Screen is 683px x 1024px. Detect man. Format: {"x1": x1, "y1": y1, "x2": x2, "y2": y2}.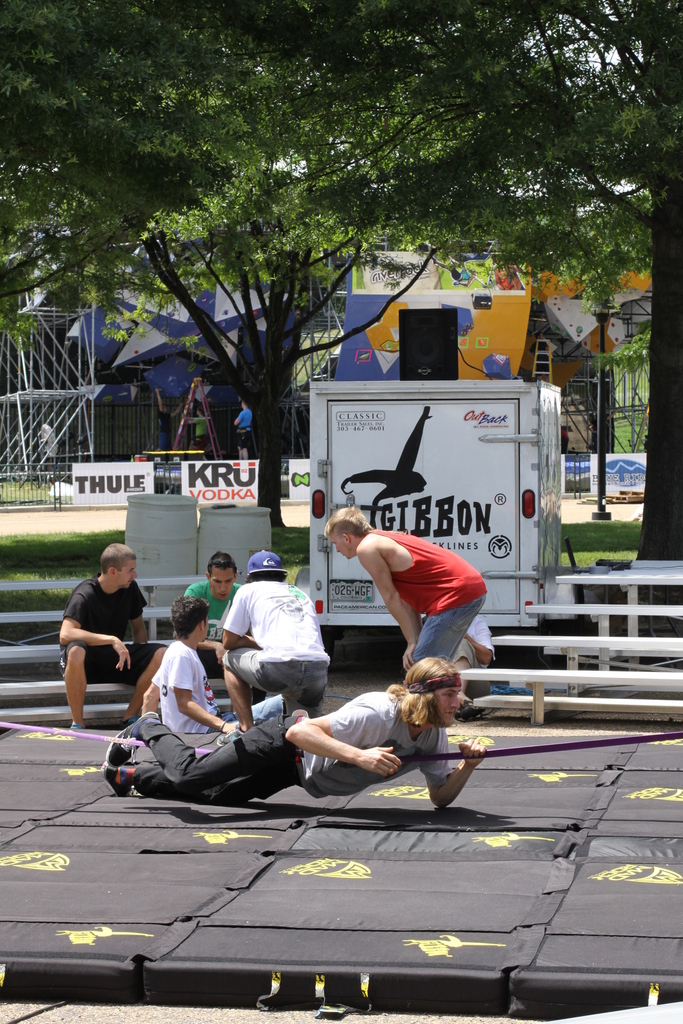
{"x1": 139, "y1": 591, "x2": 232, "y2": 748}.
